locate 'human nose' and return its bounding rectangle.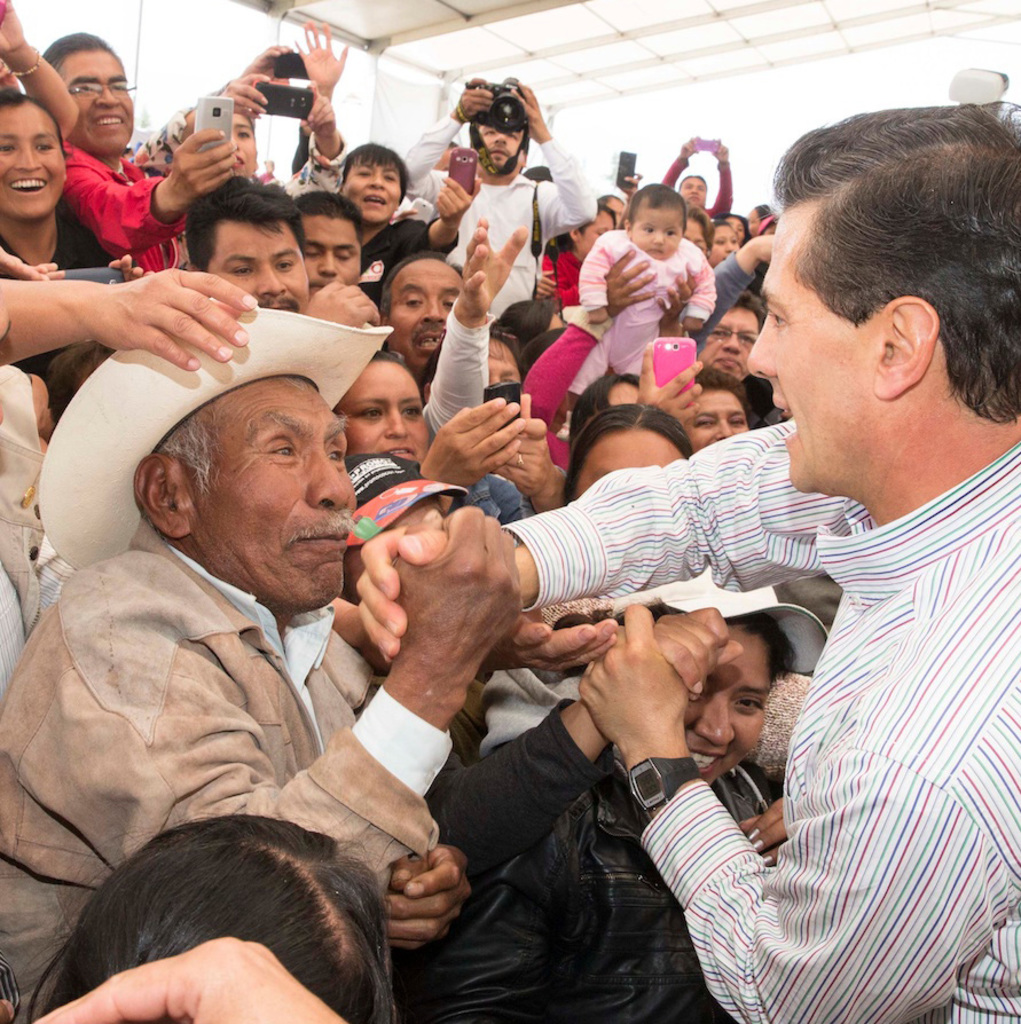
region(693, 692, 741, 741).
